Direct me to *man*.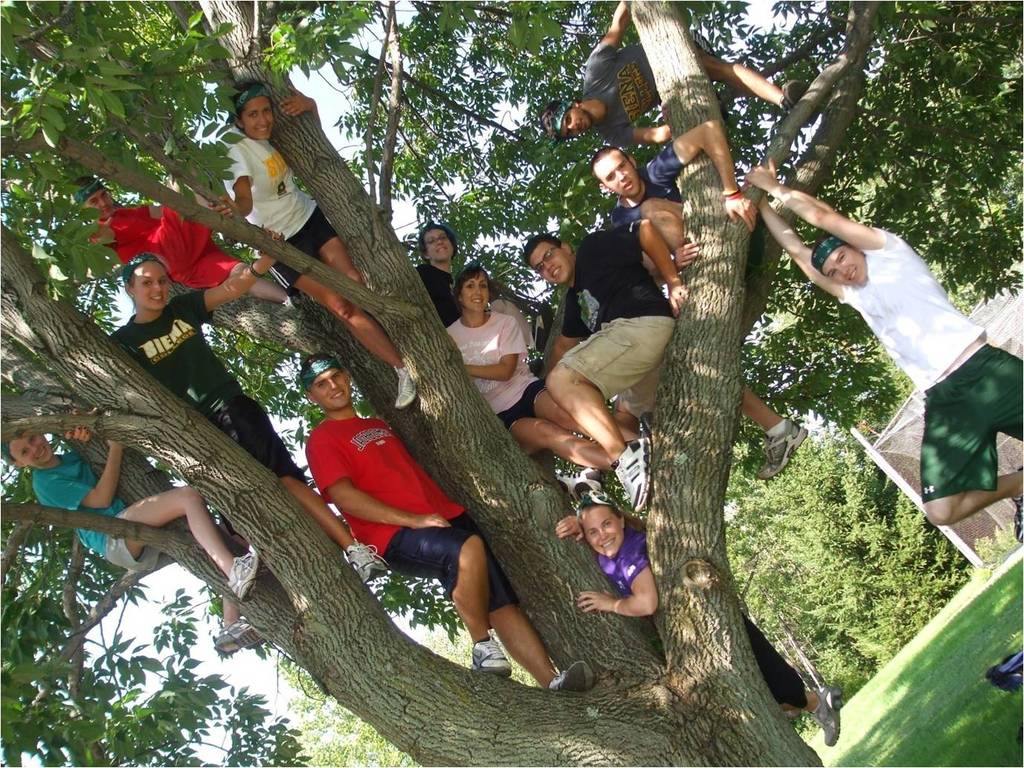
Direction: crop(305, 352, 600, 700).
